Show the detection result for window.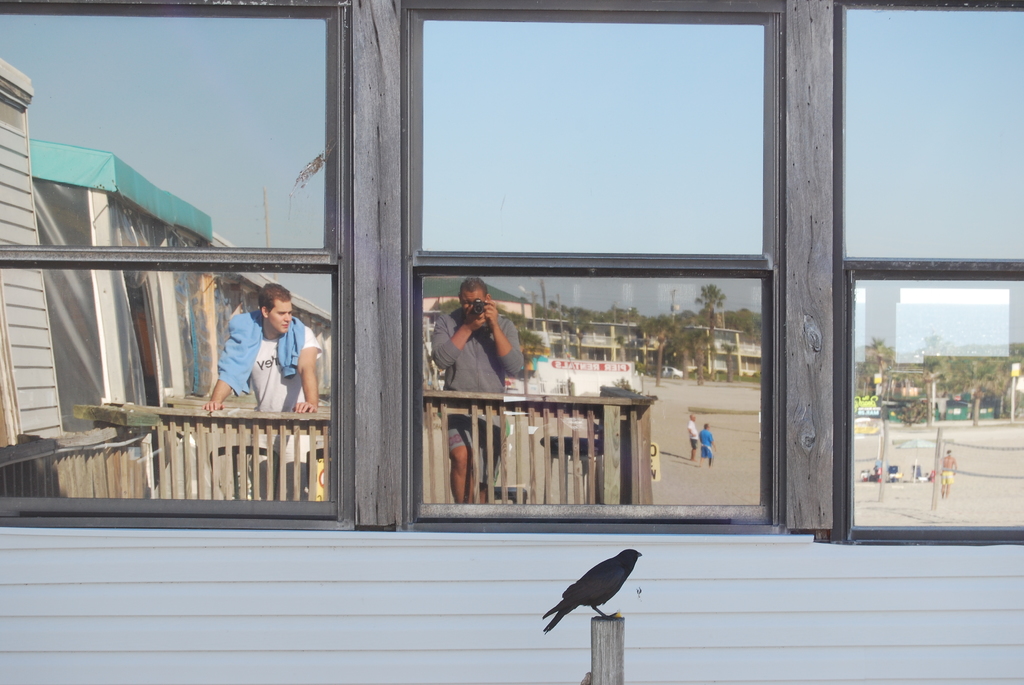
Rect(406, 8, 783, 524).
